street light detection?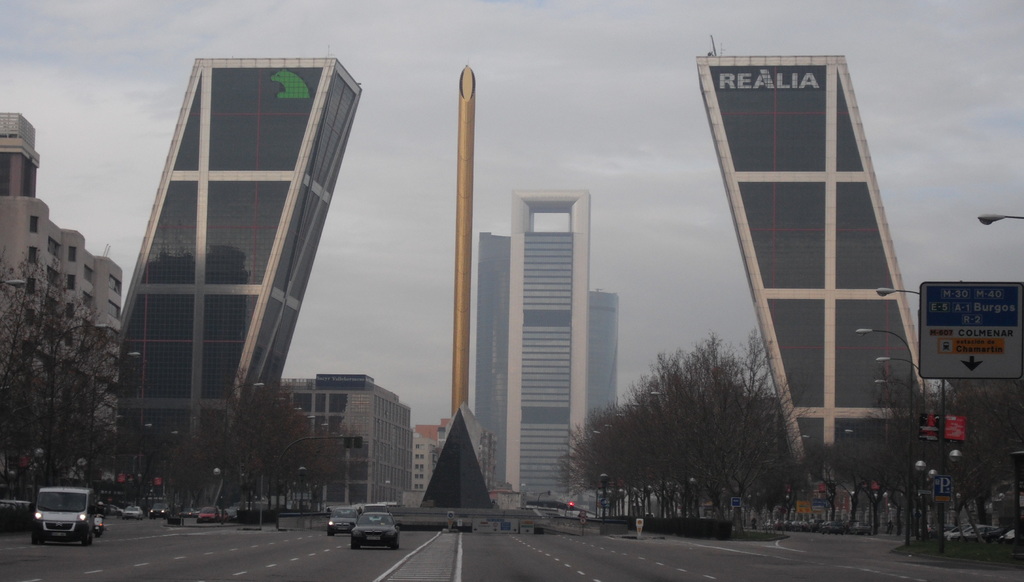
pyautogui.locateOnScreen(102, 406, 124, 478)
